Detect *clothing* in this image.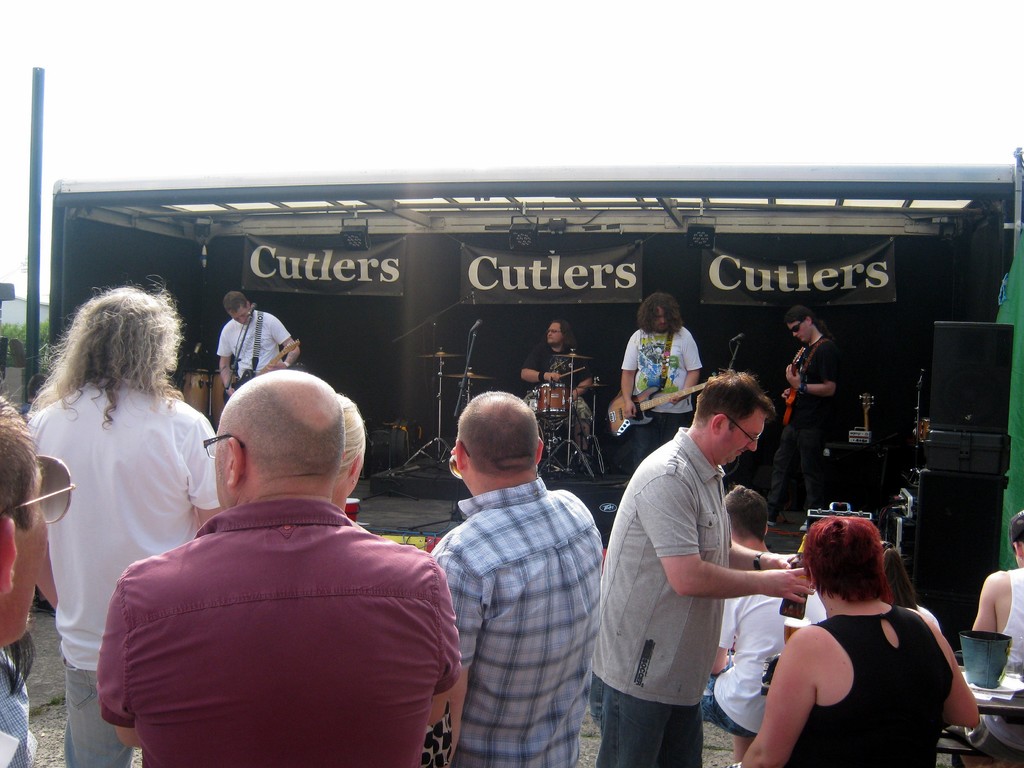
Detection: (586, 422, 732, 767).
